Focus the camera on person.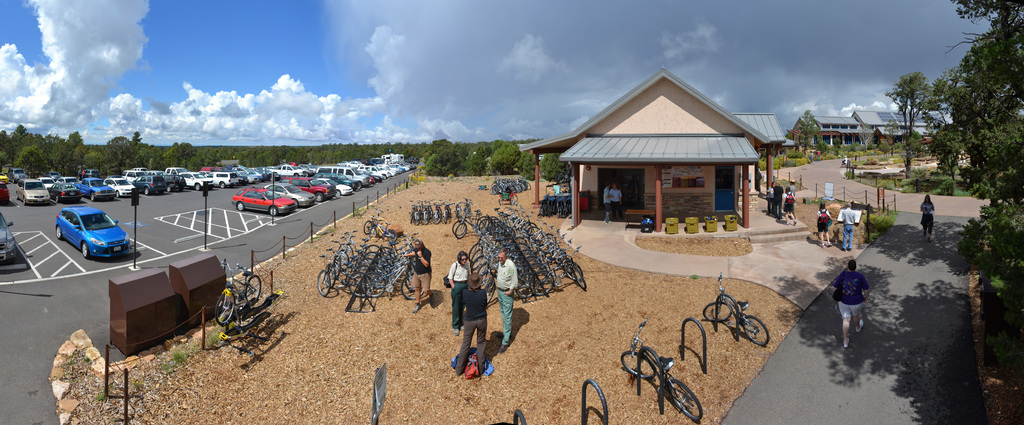
Focus region: [787, 191, 803, 226].
